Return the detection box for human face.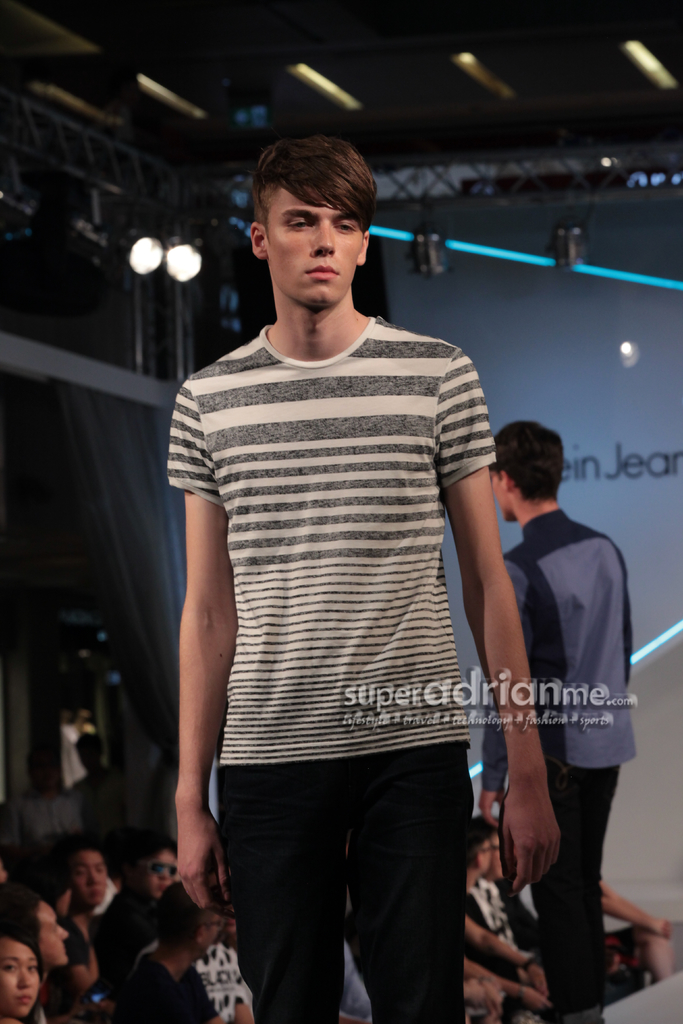
Rect(133, 845, 181, 905).
